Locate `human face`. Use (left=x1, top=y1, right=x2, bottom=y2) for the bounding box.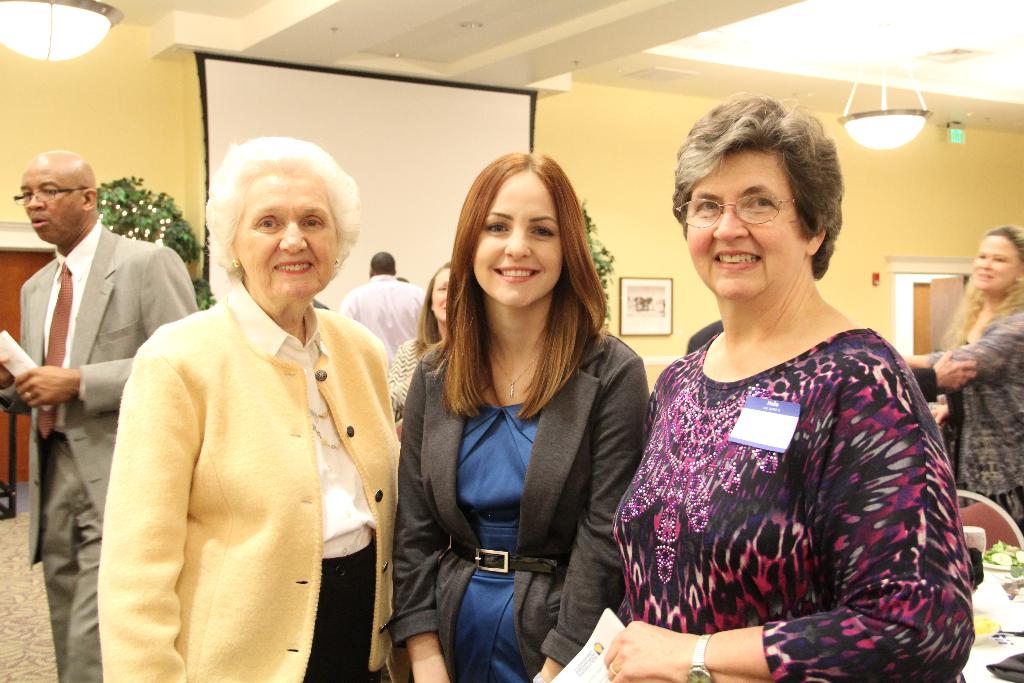
(left=685, top=150, right=808, bottom=299).
